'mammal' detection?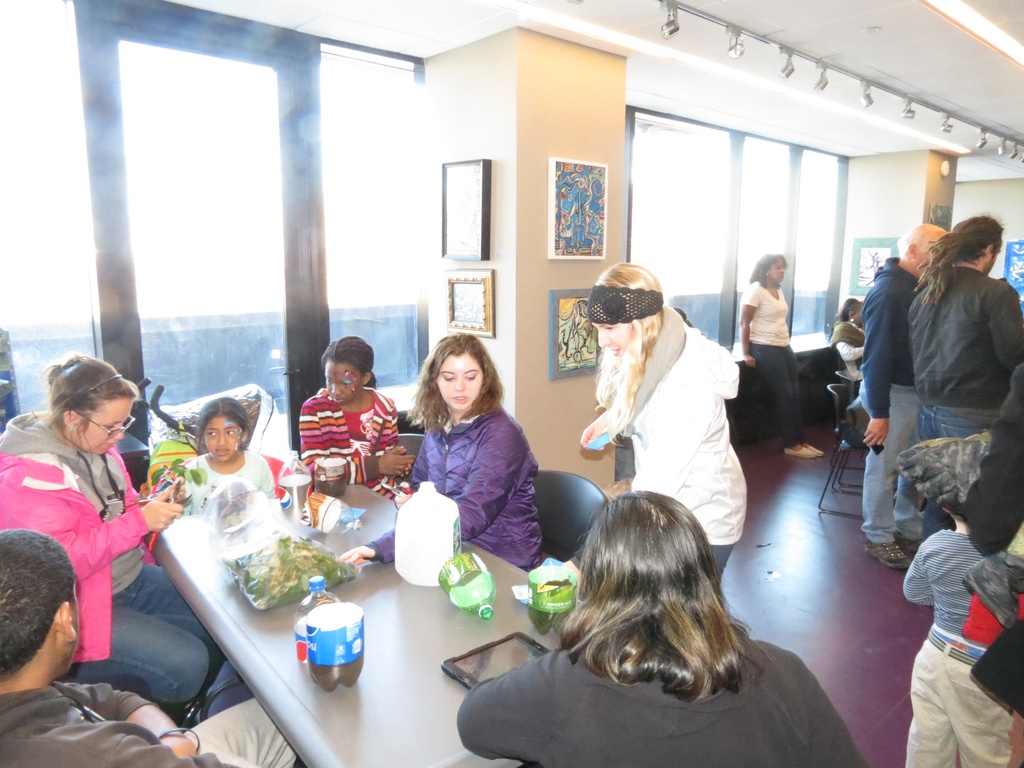
region(337, 331, 537, 573)
